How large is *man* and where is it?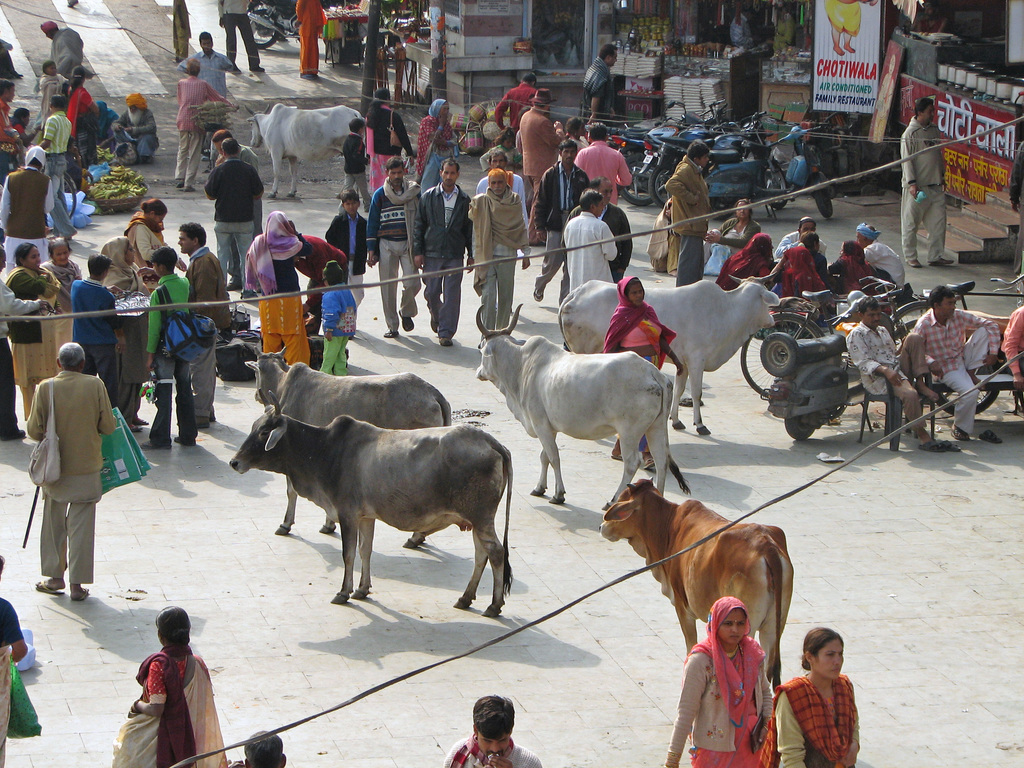
Bounding box: <region>366, 154, 423, 339</region>.
